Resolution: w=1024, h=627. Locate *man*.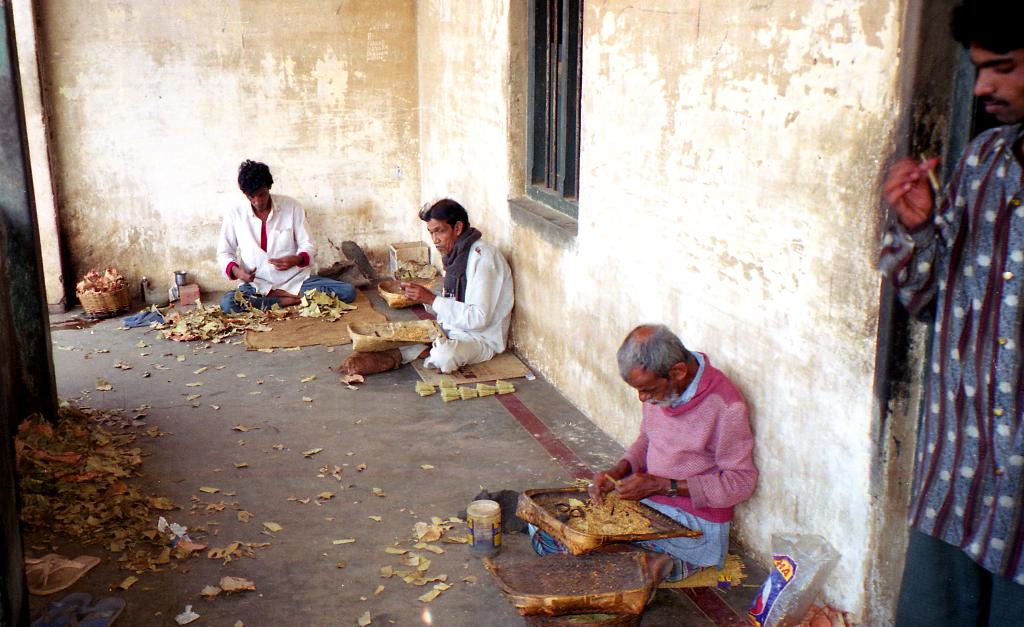
crop(215, 154, 359, 306).
